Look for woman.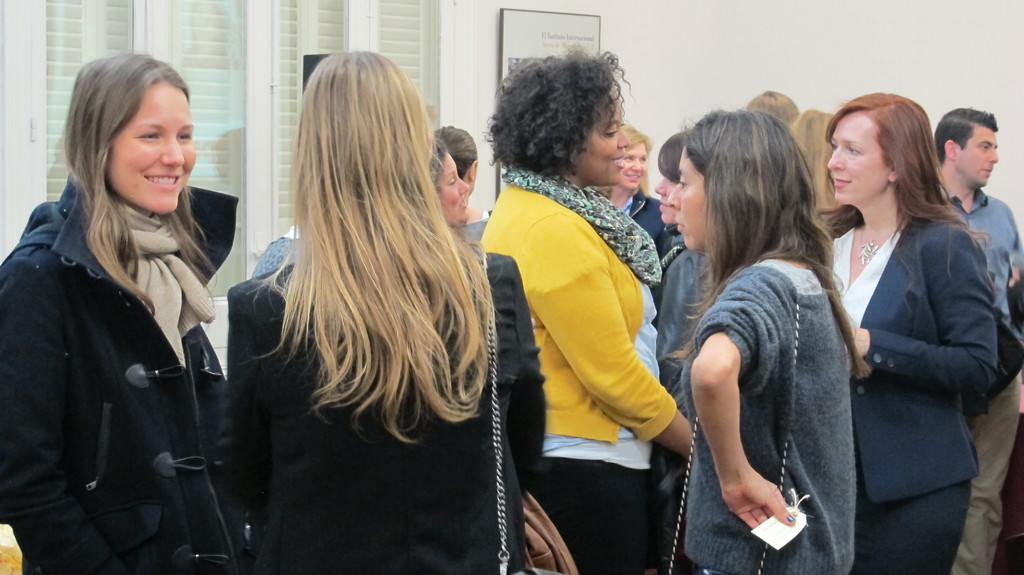
Found: l=780, t=114, r=852, b=236.
